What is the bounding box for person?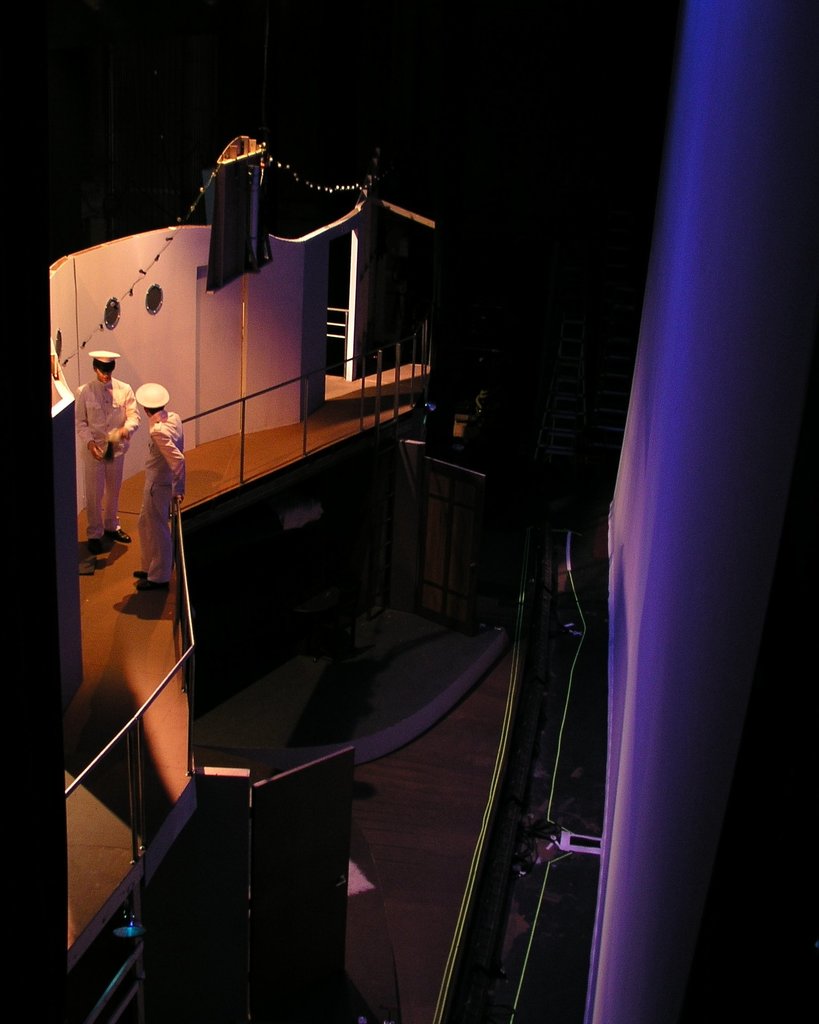
<box>73,347,134,552</box>.
